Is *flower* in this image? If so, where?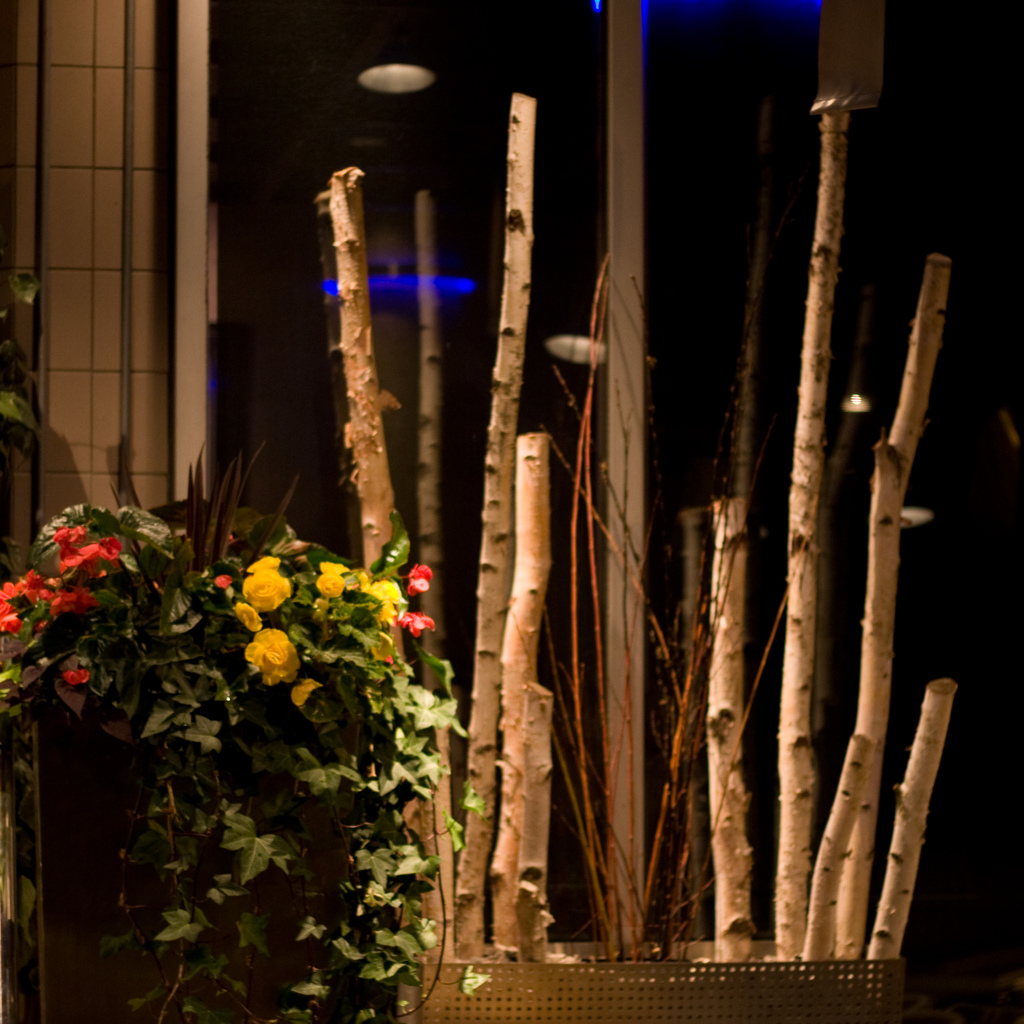
Yes, at [232, 601, 262, 634].
